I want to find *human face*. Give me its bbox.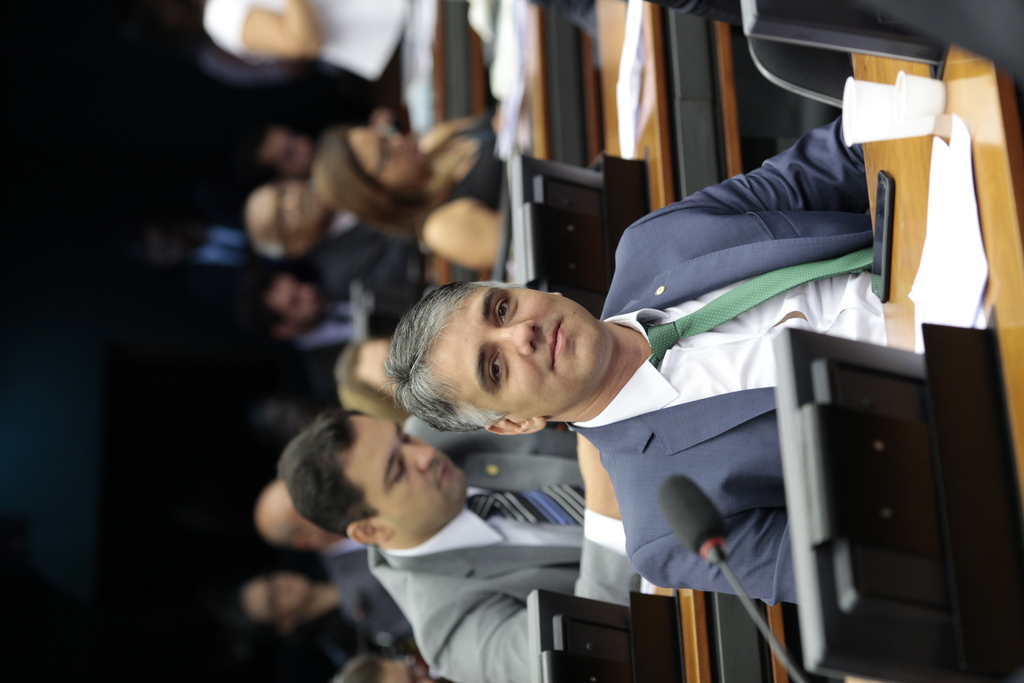
[426,281,613,419].
